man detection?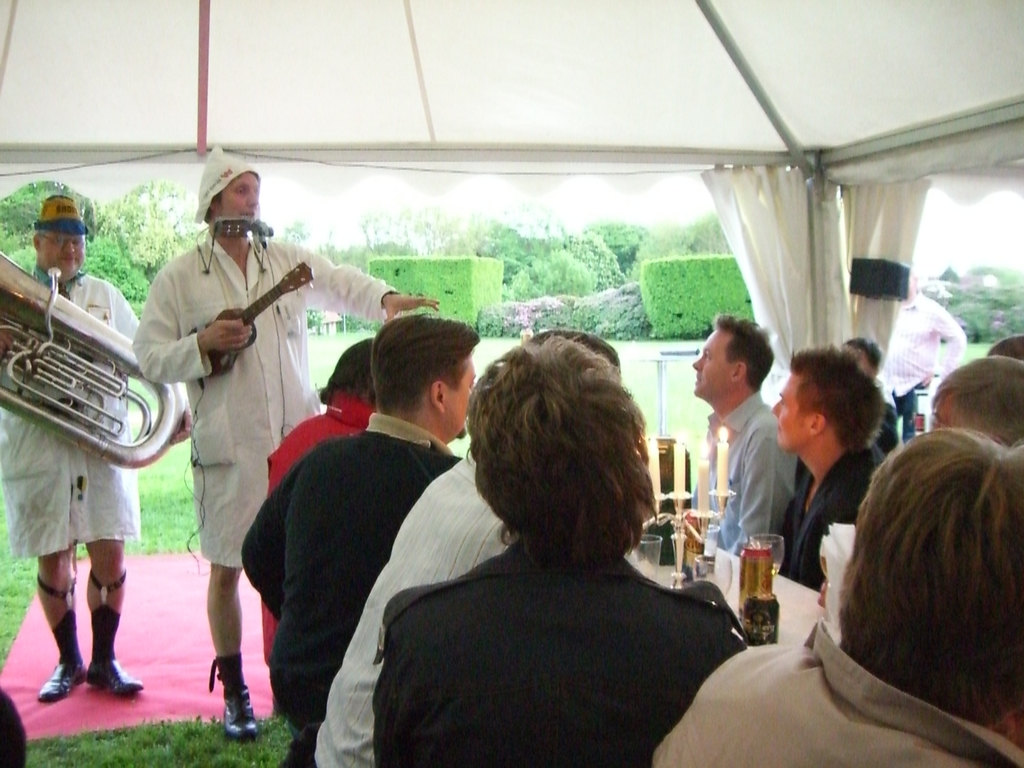
{"x1": 845, "y1": 338, "x2": 884, "y2": 375}
